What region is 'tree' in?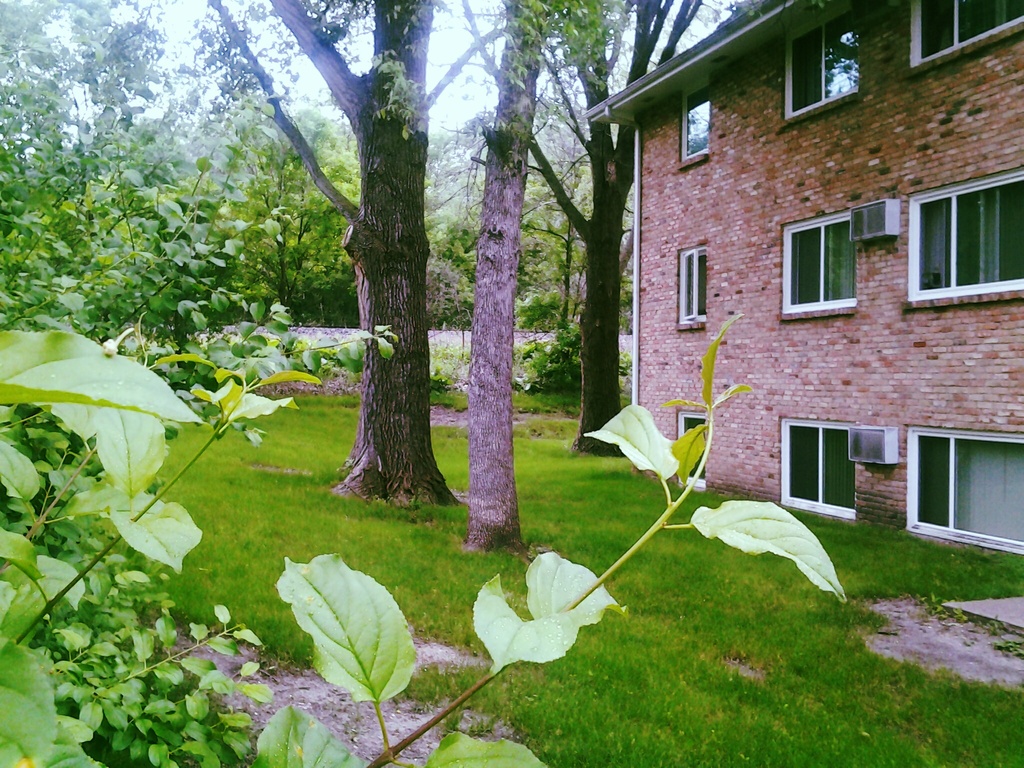
(x1=214, y1=0, x2=460, y2=514).
